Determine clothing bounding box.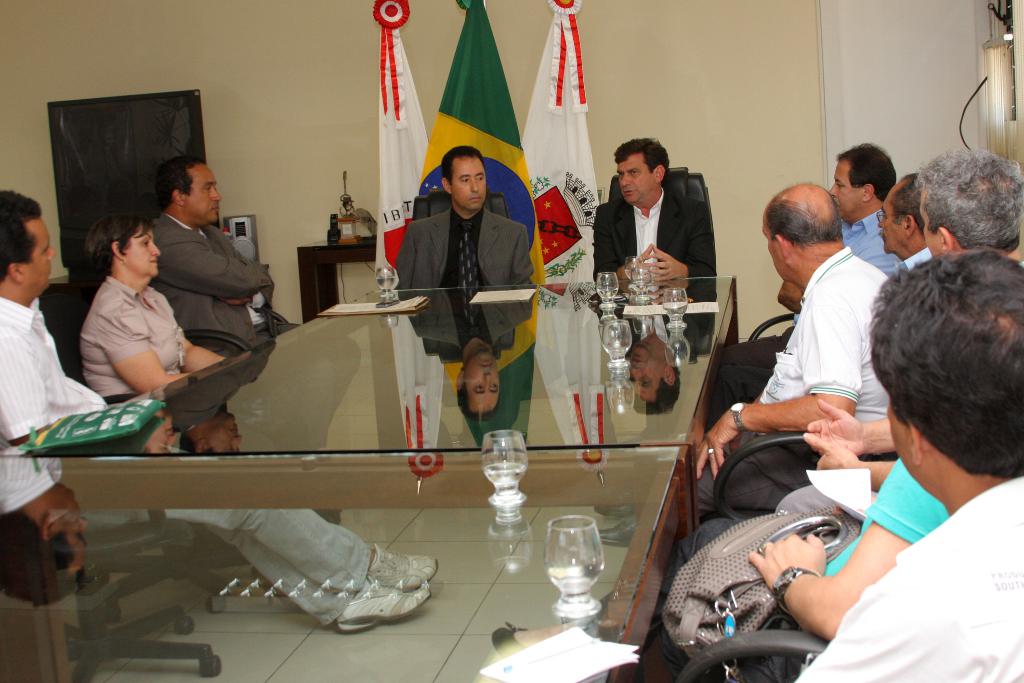
Determined: <region>145, 211, 364, 450</region>.
